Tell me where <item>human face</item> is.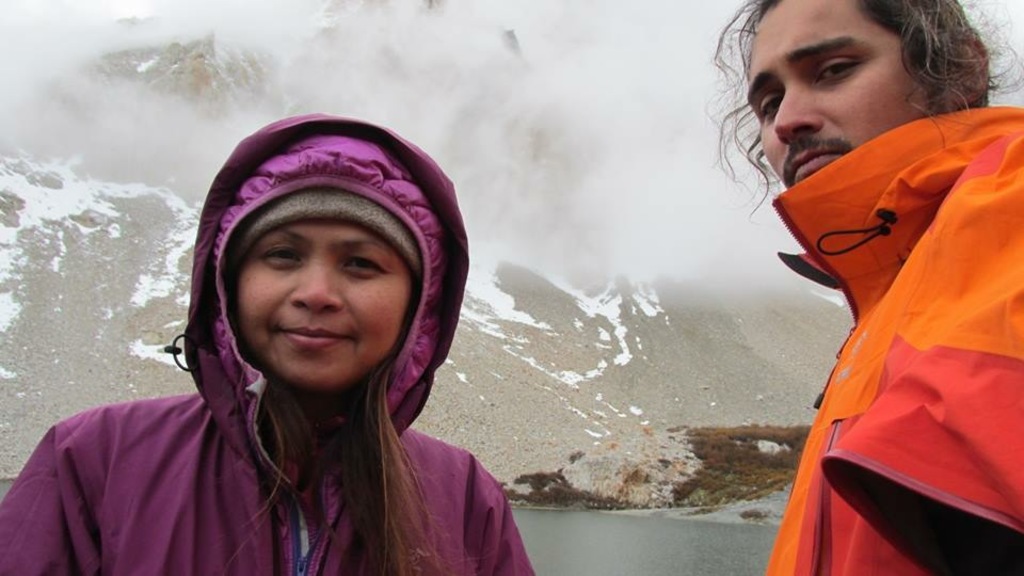
<item>human face</item> is at 750/0/950/187.
